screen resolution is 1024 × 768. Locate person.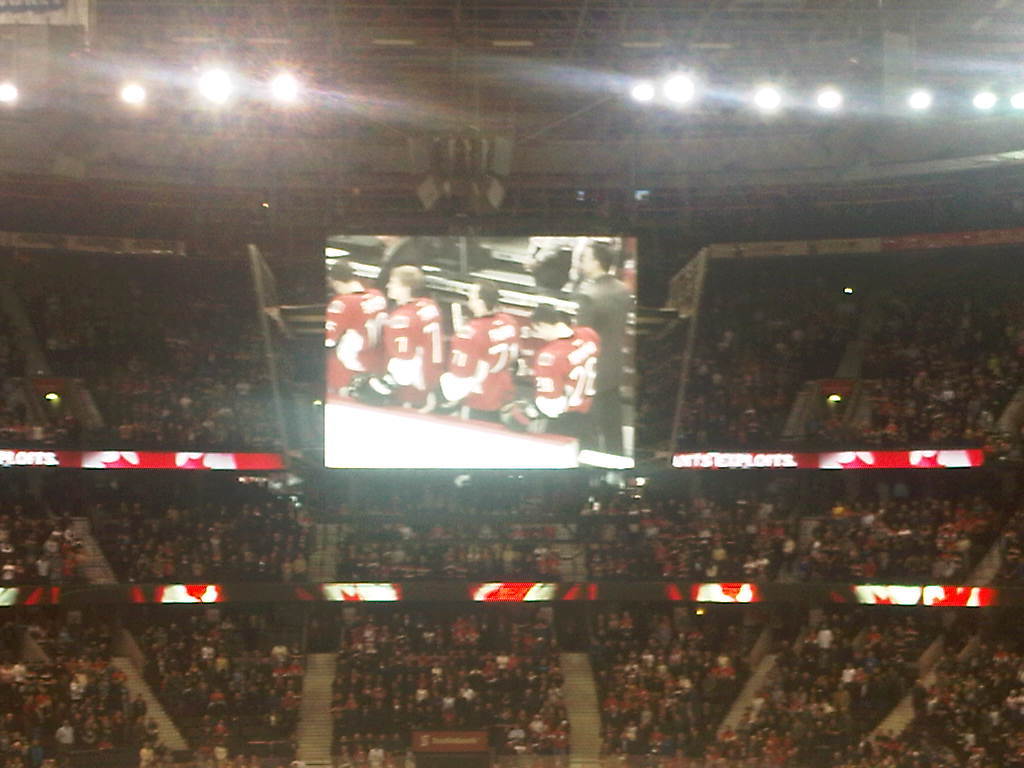
(571, 224, 628, 463).
